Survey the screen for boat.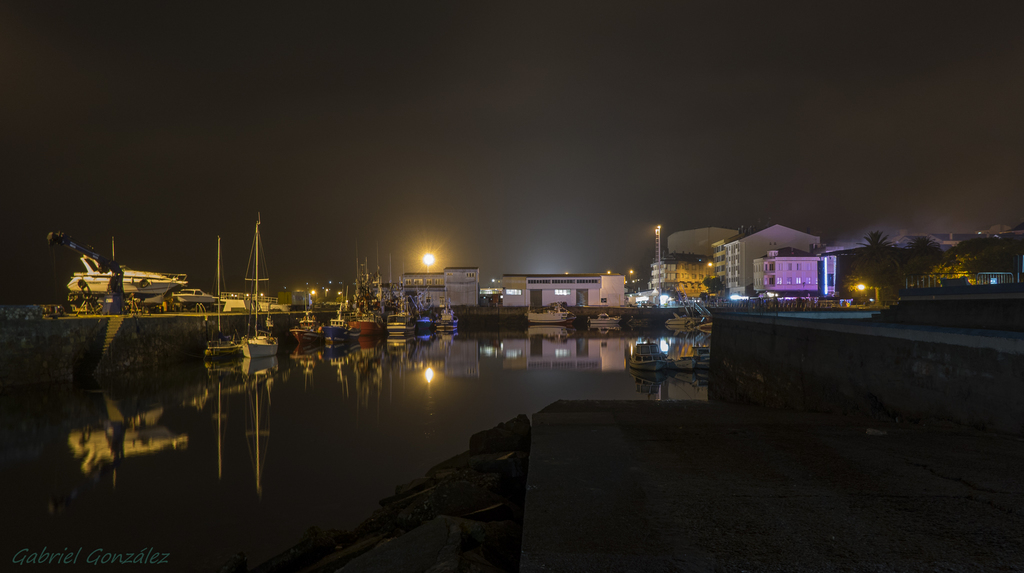
Survey found: <bbox>691, 318, 707, 370</bbox>.
